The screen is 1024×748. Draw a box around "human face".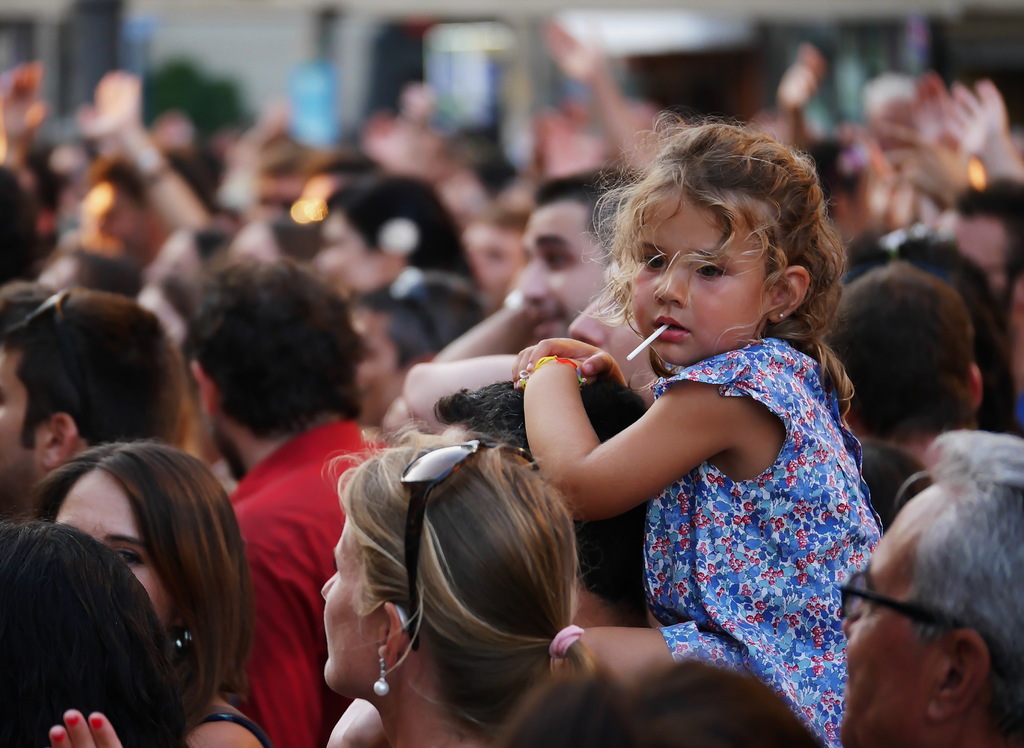
54,468,178,626.
